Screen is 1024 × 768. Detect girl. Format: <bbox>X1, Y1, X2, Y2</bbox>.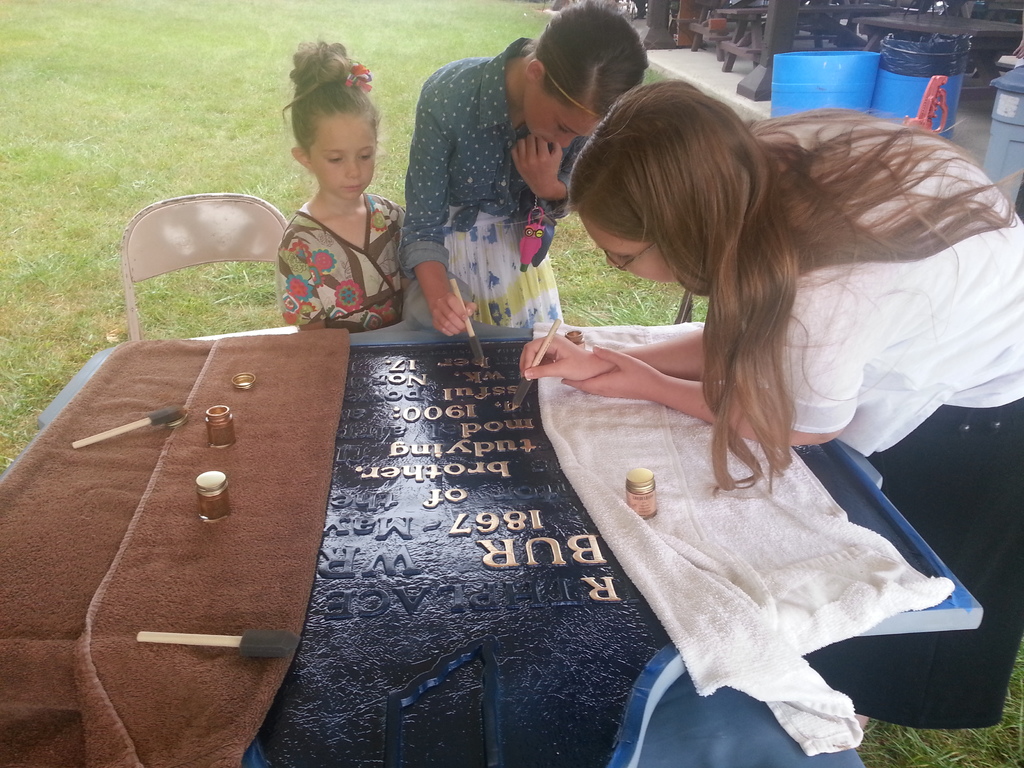
<bbox>401, 2, 651, 331</bbox>.
